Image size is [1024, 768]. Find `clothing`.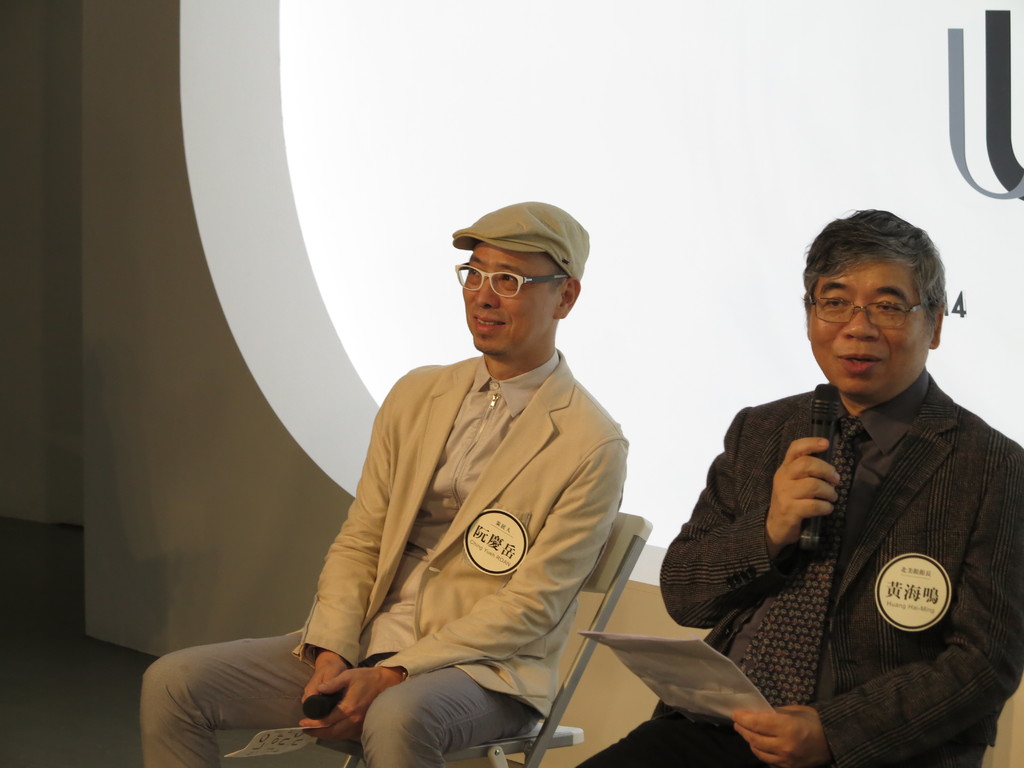
box(126, 342, 627, 767).
